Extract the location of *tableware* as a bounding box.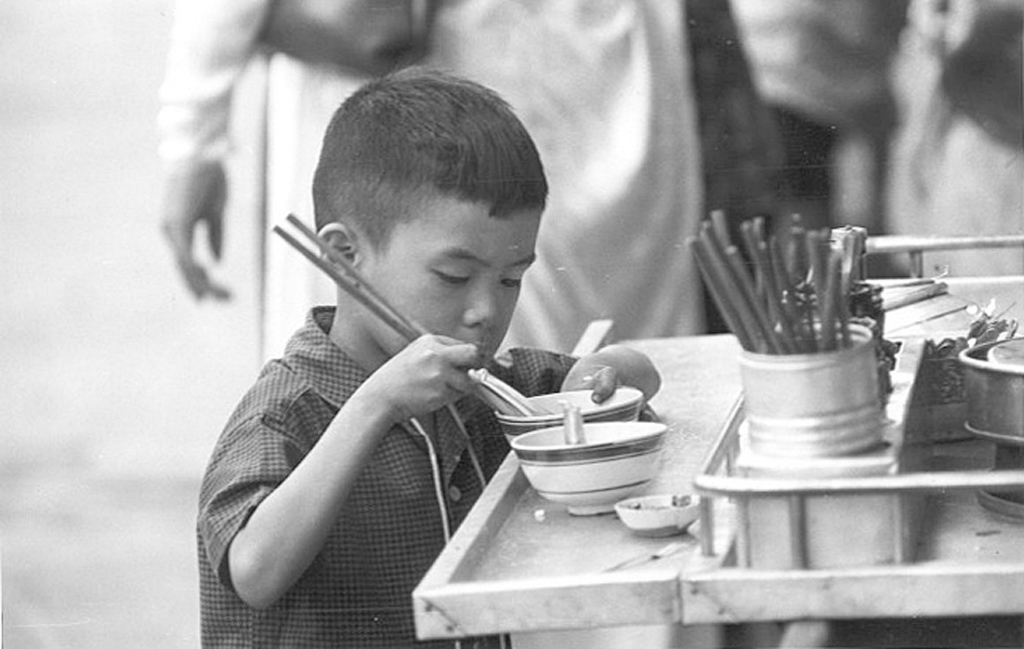
region(556, 401, 594, 447).
